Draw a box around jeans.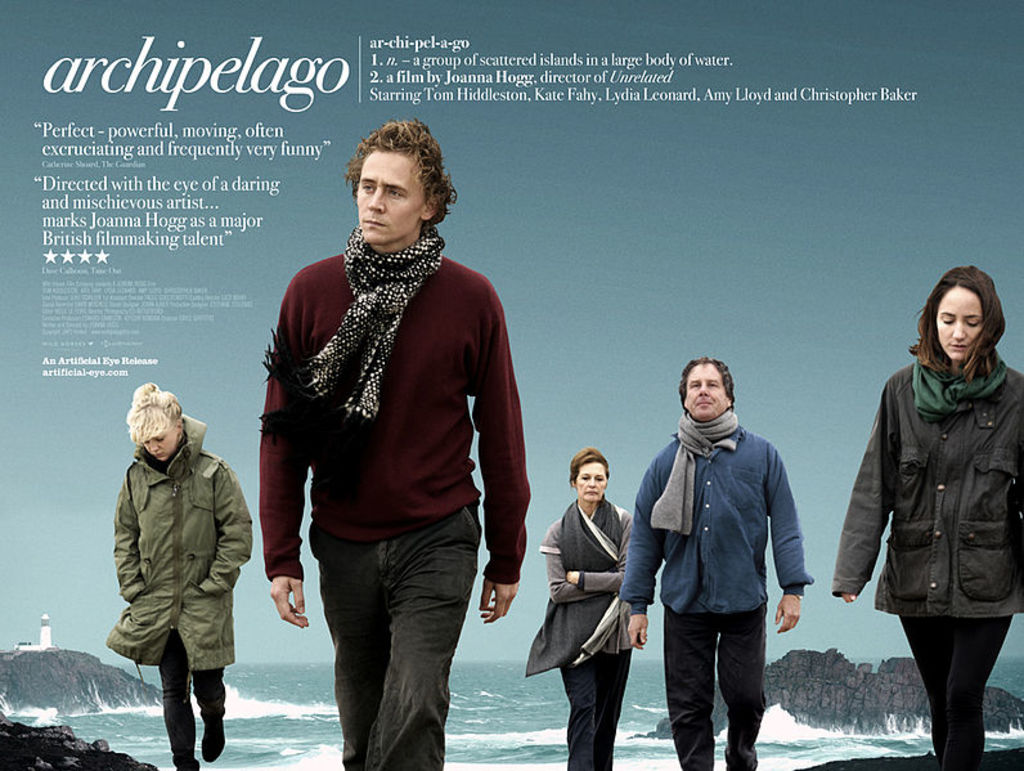
box(904, 609, 1010, 770).
